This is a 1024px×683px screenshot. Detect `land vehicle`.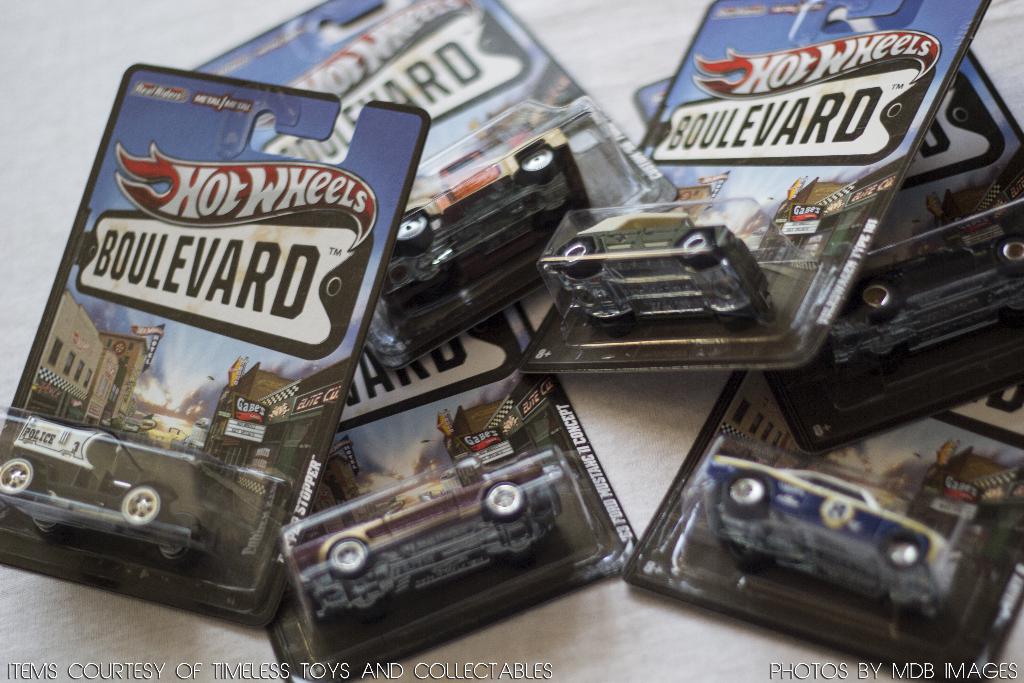
bbox=[386, 136, 598, 342].
